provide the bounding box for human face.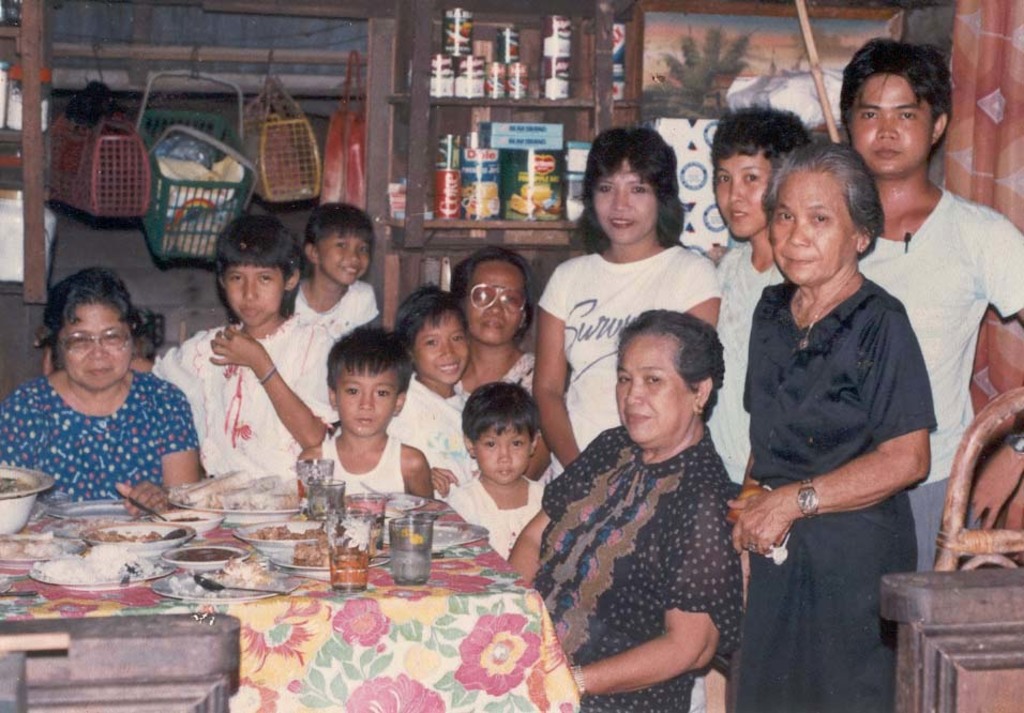
846/75/935/178.
